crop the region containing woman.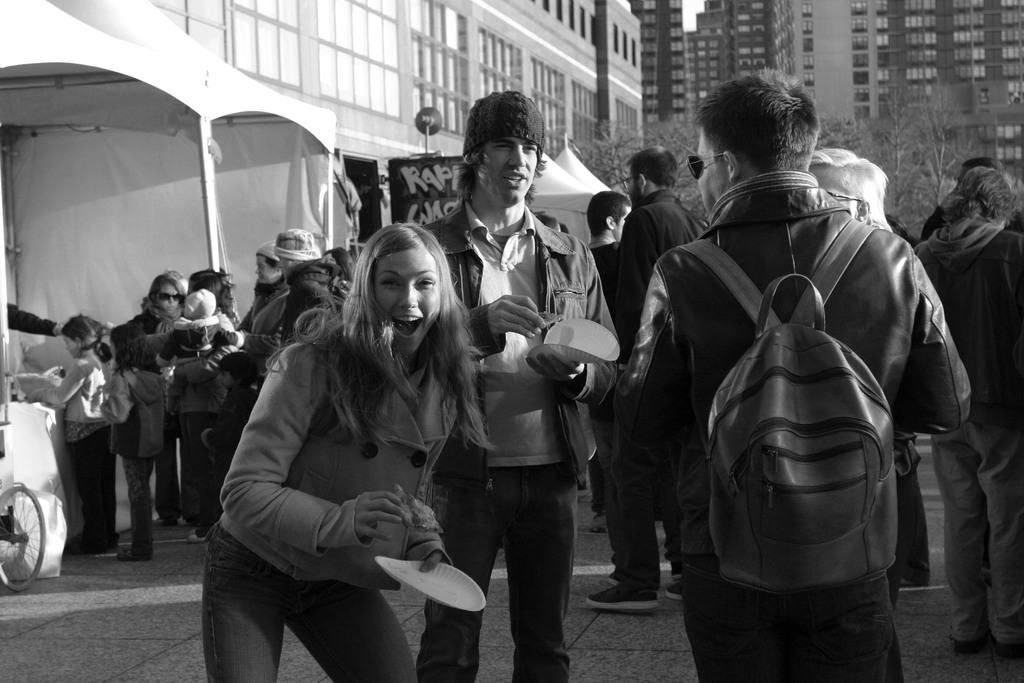
Crop region: bbox=[179, 263, 234, 519].
